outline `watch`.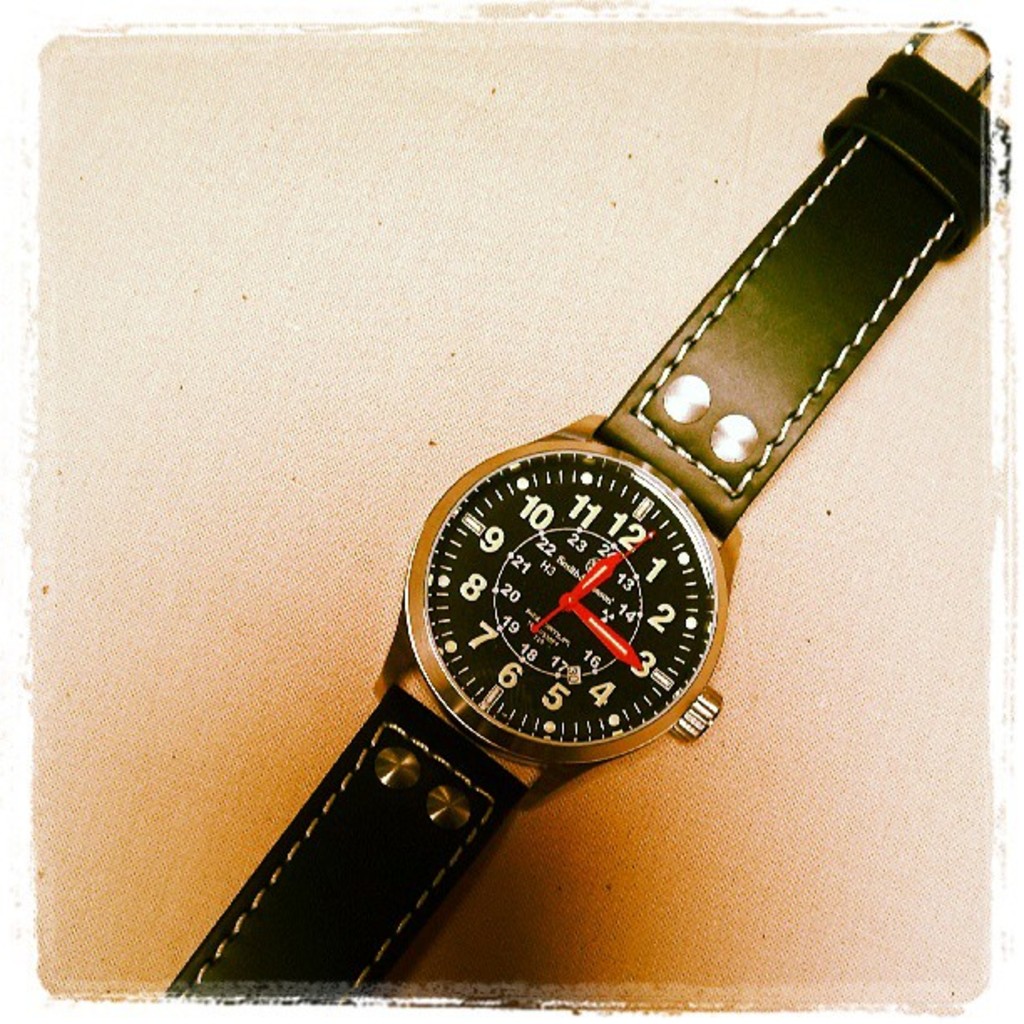
Outline: left=167, top=15, right=982, bottom=987.
